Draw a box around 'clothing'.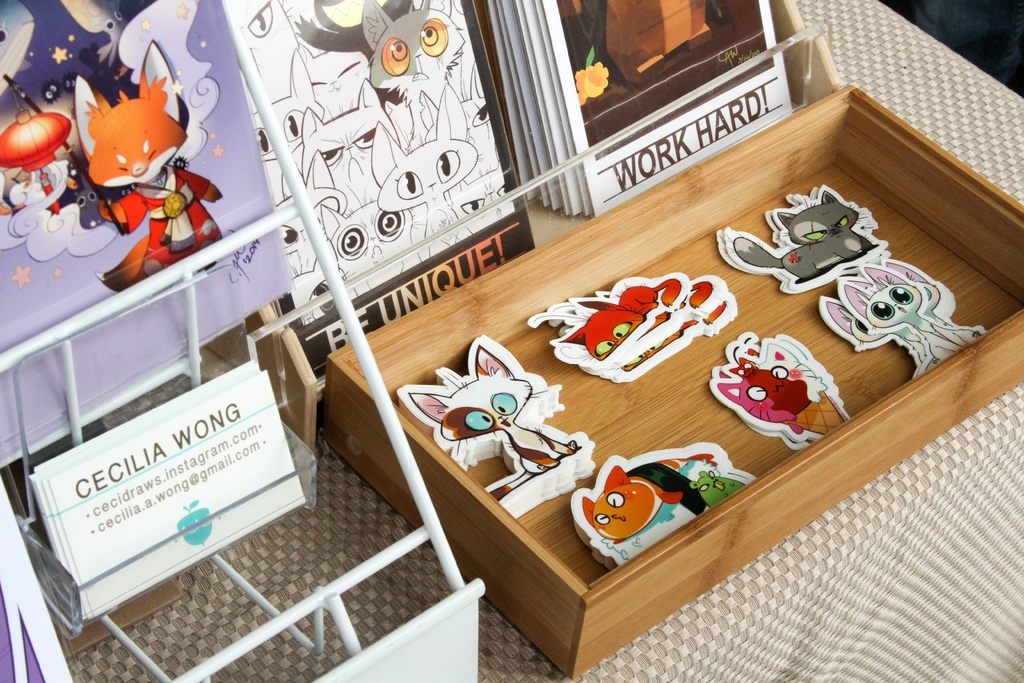
left=120, top=168, right=225, bottom=280.
